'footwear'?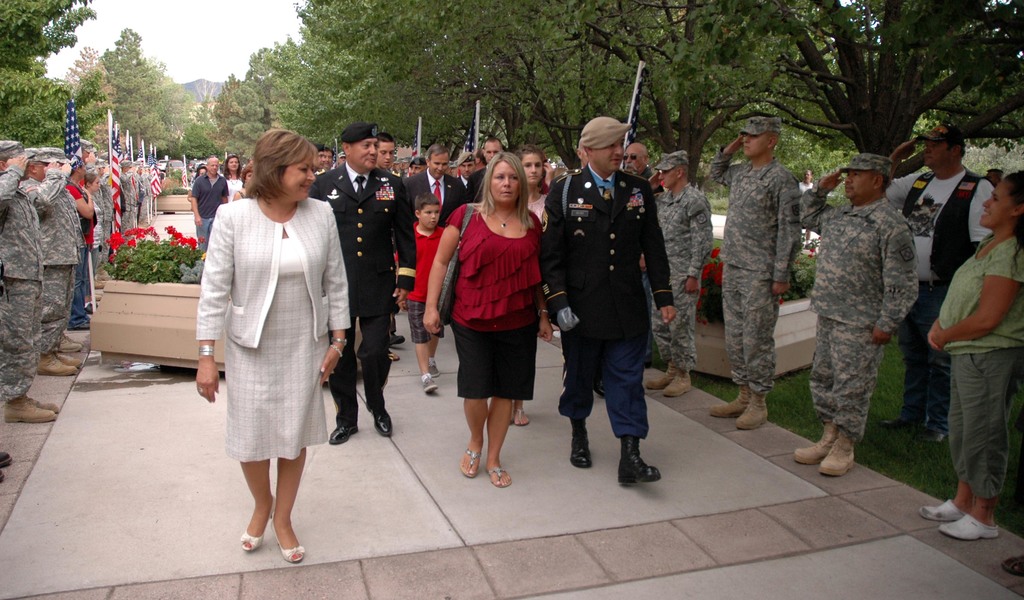
{"left": 73, "top": 316, "right": 88, "bottom": 327}
